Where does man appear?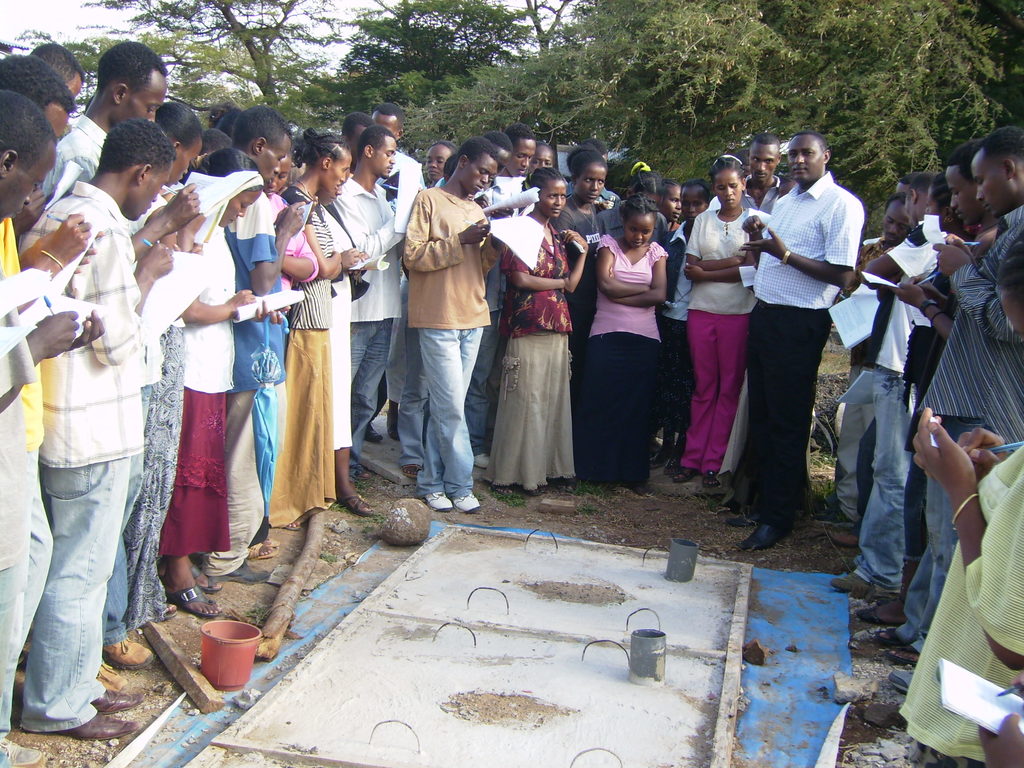
Appears at {"left": 862, "top": 135, "right": 1009, "bottom": 626}.
